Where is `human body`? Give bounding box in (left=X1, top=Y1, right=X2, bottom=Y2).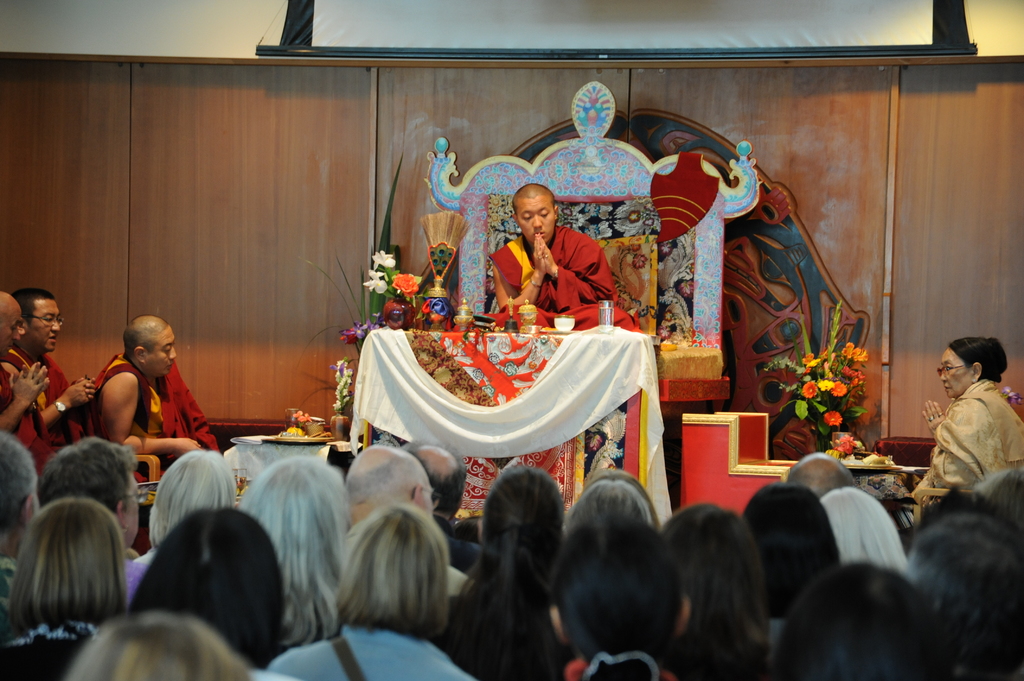
(left=95, top=354, right=234, bottom=492).
